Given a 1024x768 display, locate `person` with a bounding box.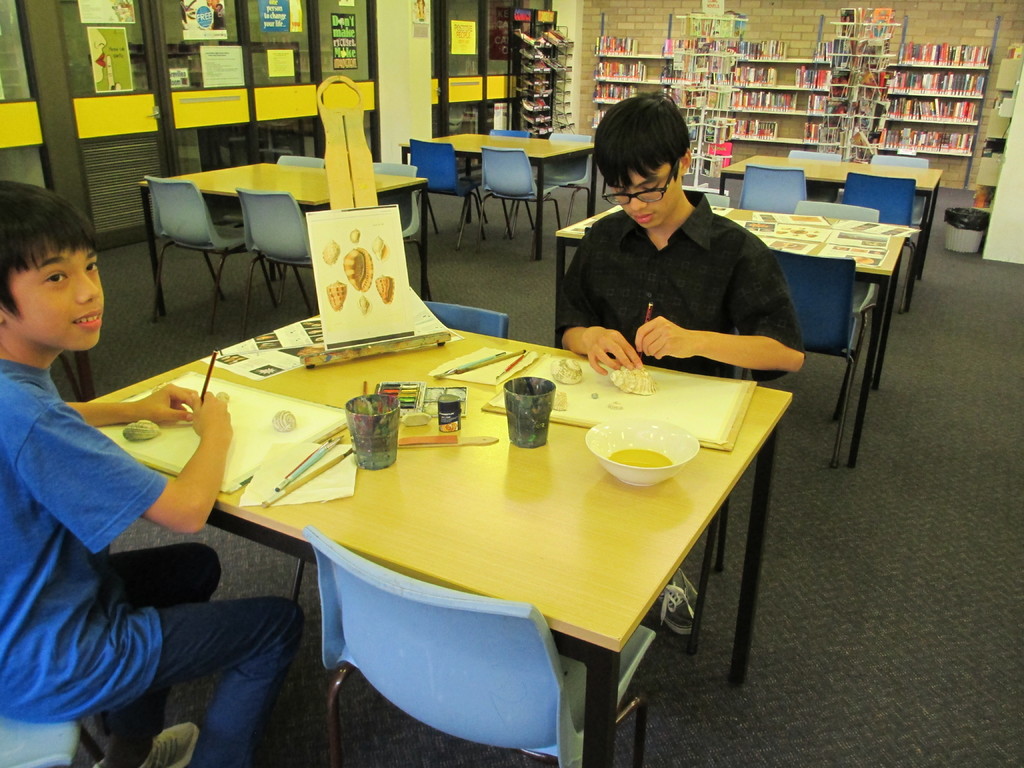
Located: bbox=[556, 90, 806, 637].
